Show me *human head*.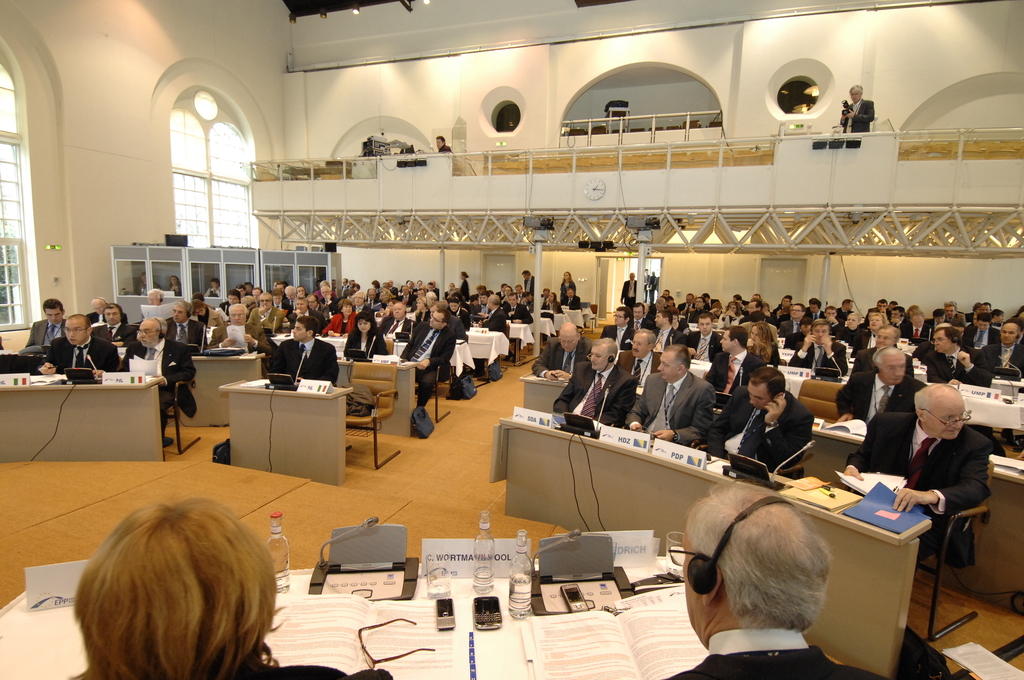
*human head* is here: [716, 323, 748, 353].
